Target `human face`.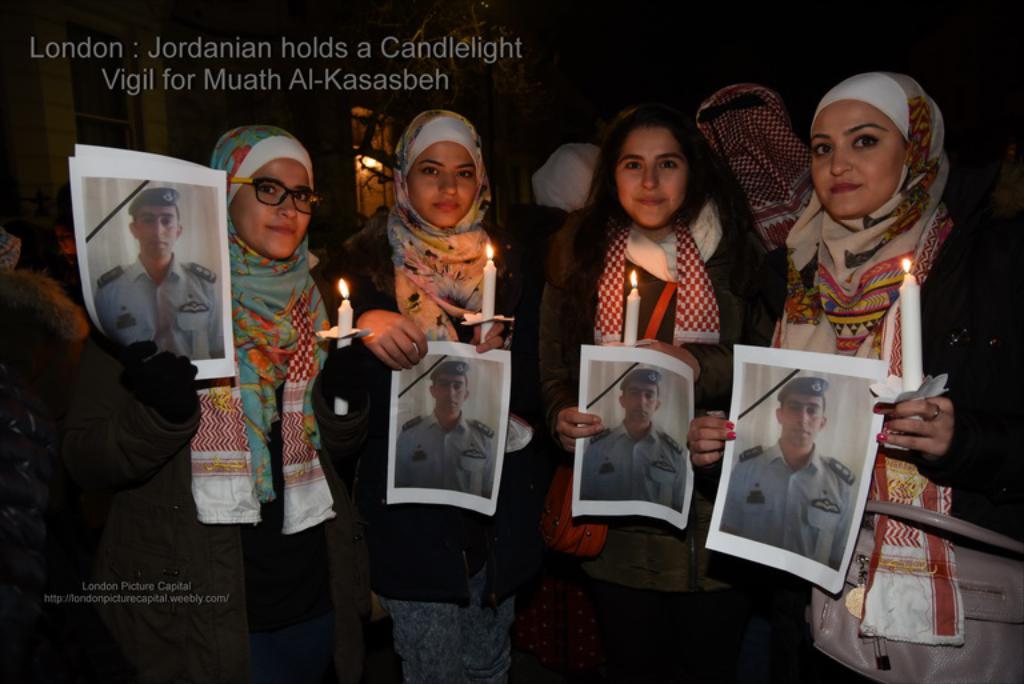
Target region: (616,124,691,233).
